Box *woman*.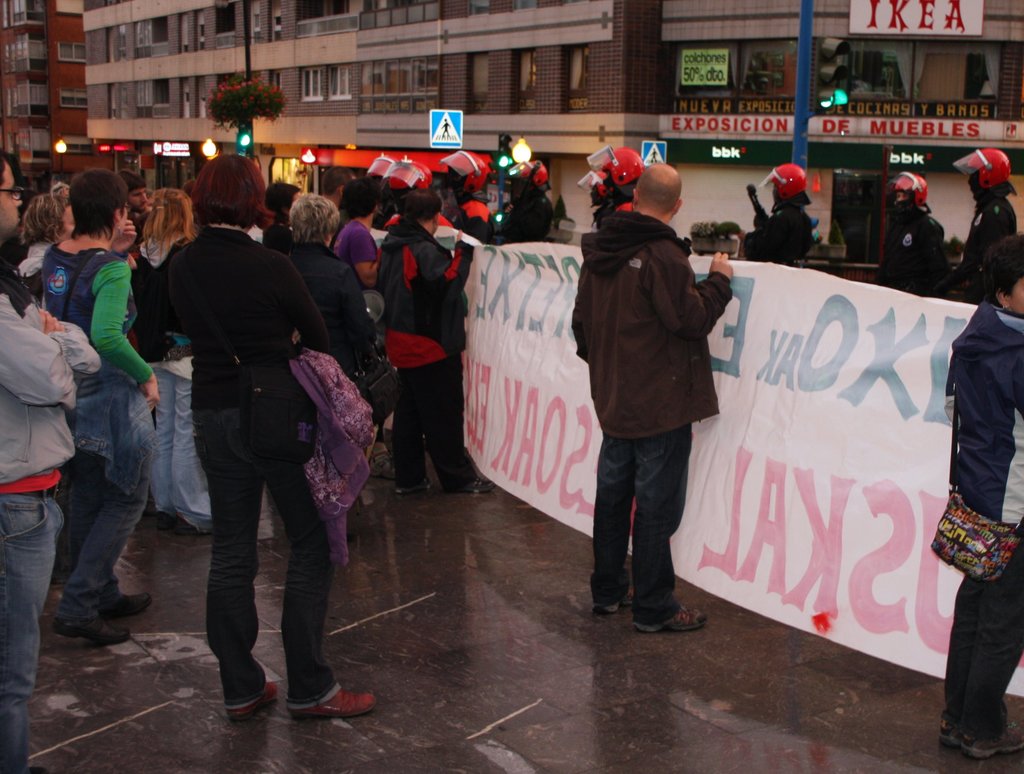
bbox=[31, 163, 163, 635].
